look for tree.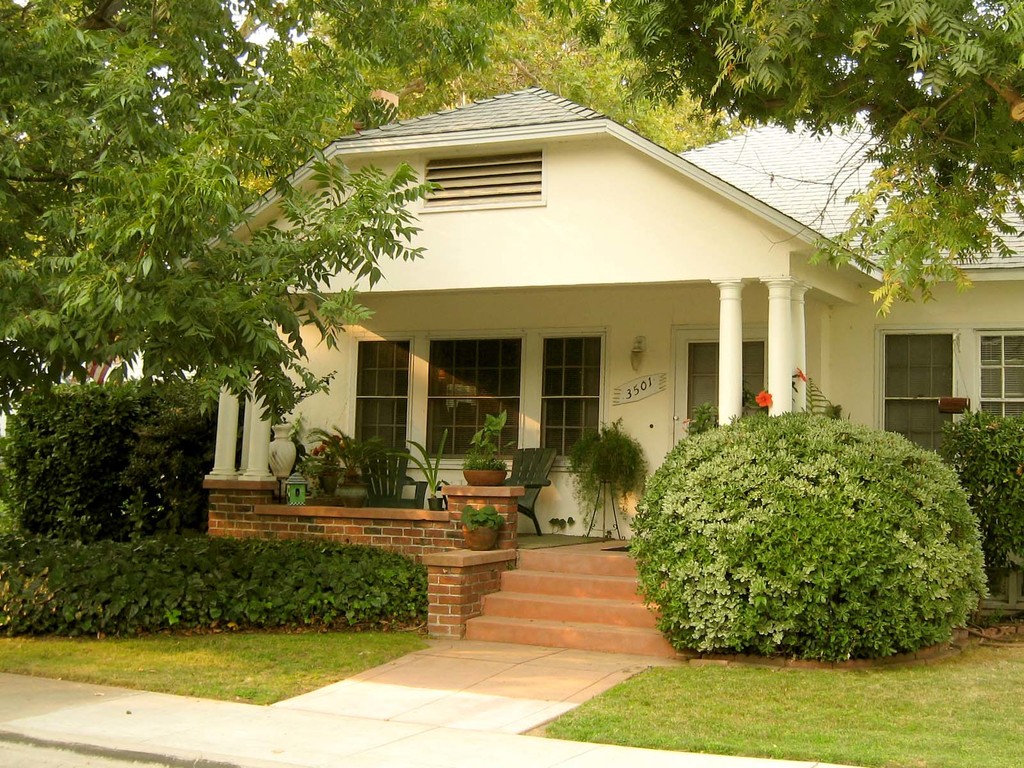
Found: 0, 0, 437, 428.
